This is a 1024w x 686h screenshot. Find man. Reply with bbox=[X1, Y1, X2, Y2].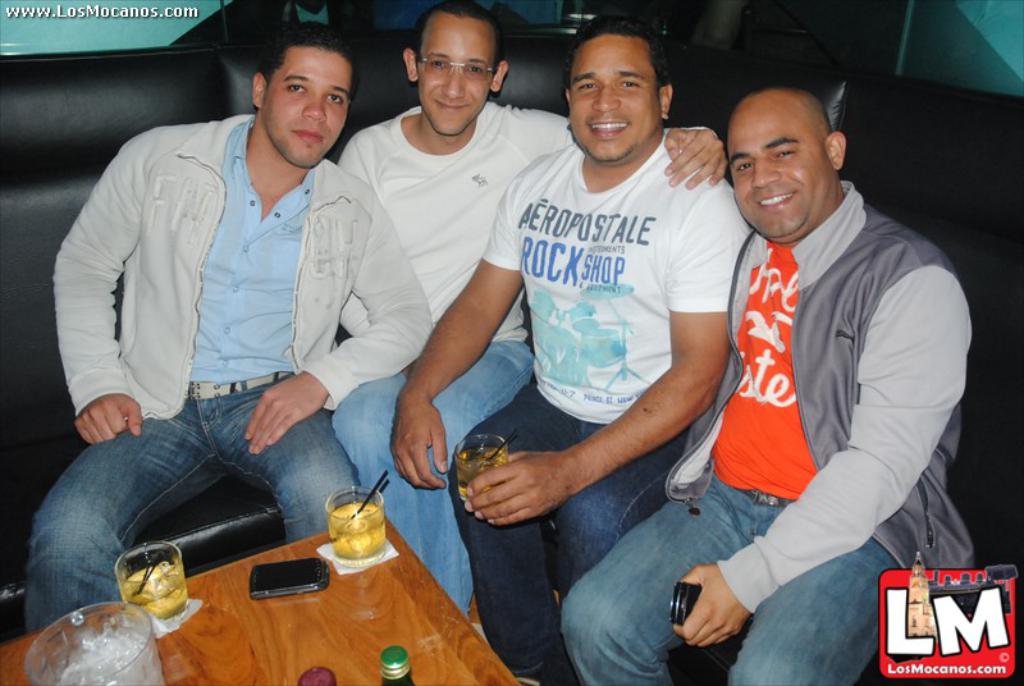
bbox=[335, 0, 730, 619].
